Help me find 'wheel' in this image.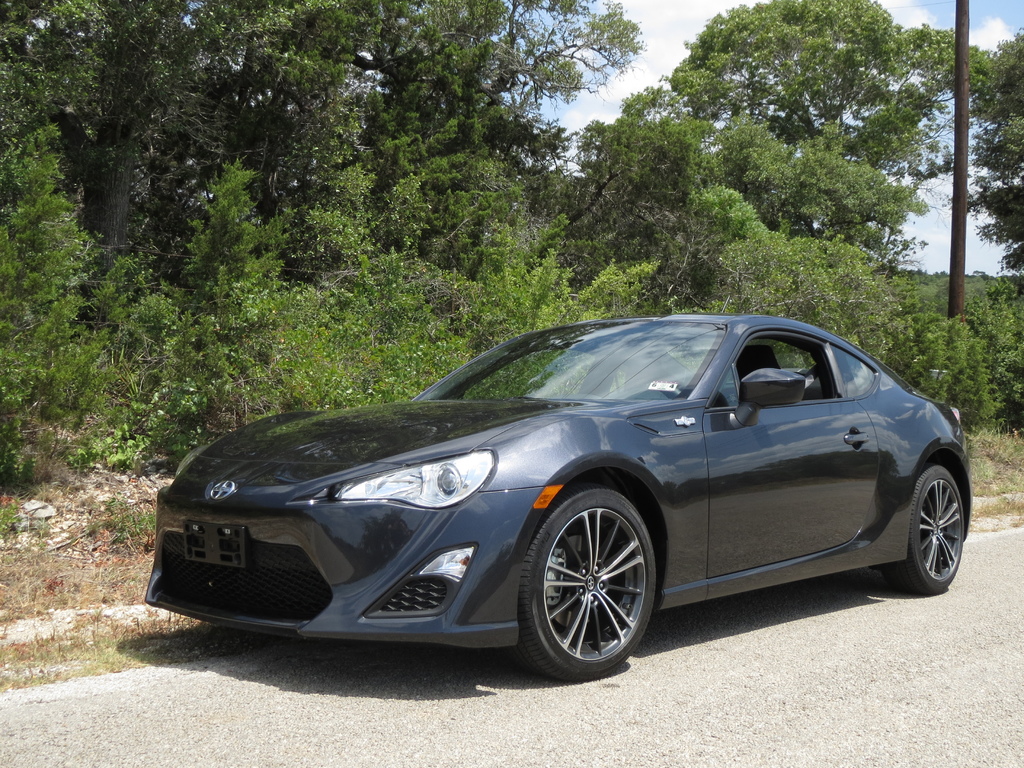
Found it: {"x1": 874, "y1": 463, "x2": 966, "y2": 595}.
